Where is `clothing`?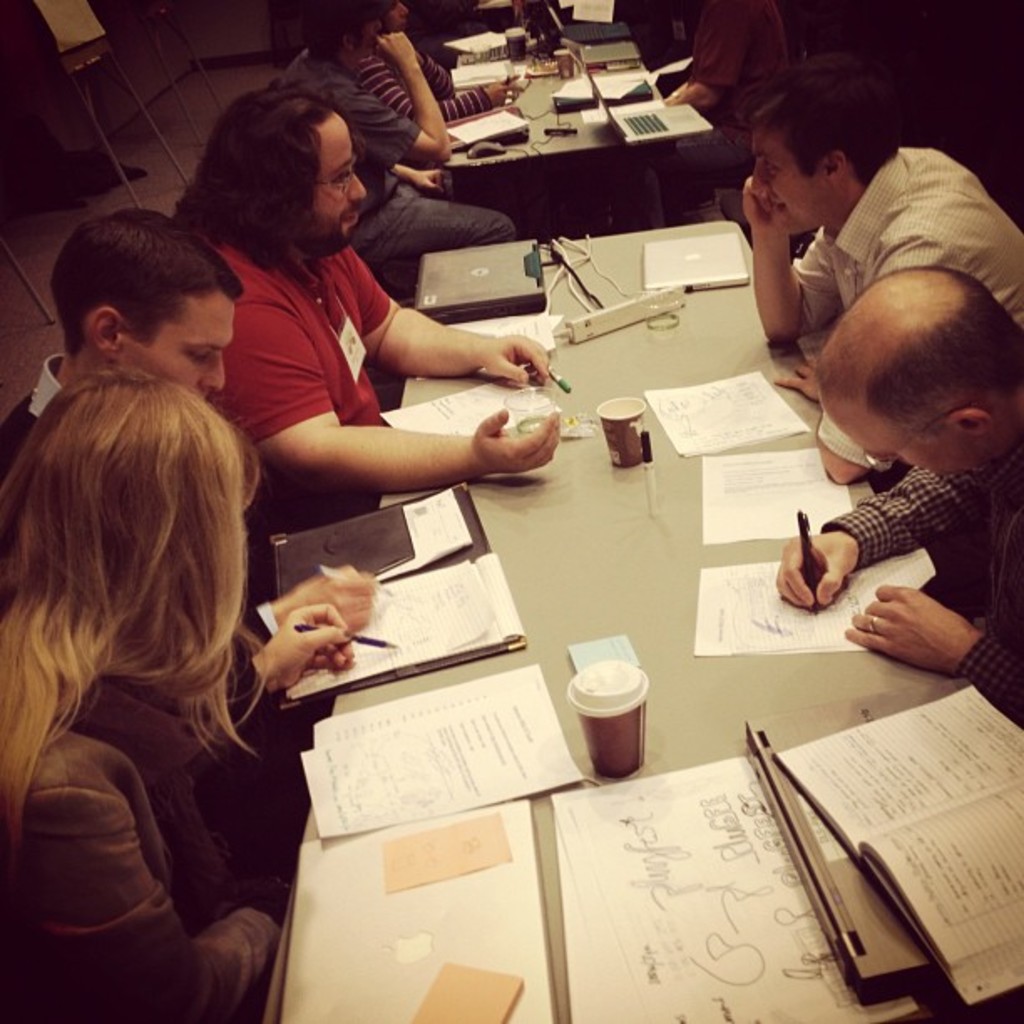
<bbox>273, 35, 525, 284</bbox>.
